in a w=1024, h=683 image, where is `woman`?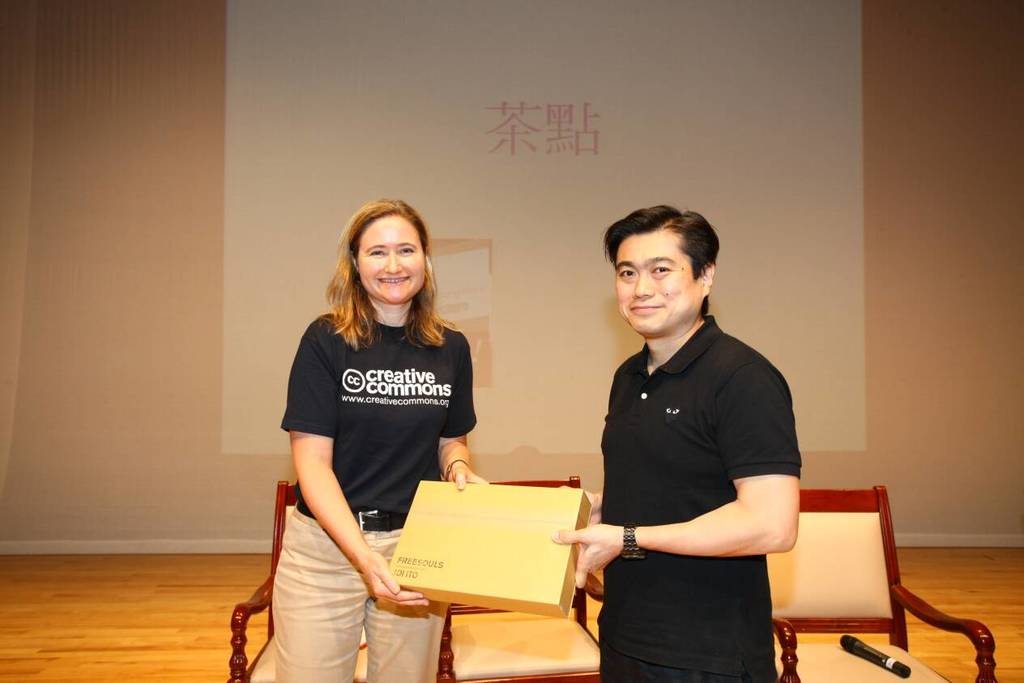
(270, 195, 490, 682).
